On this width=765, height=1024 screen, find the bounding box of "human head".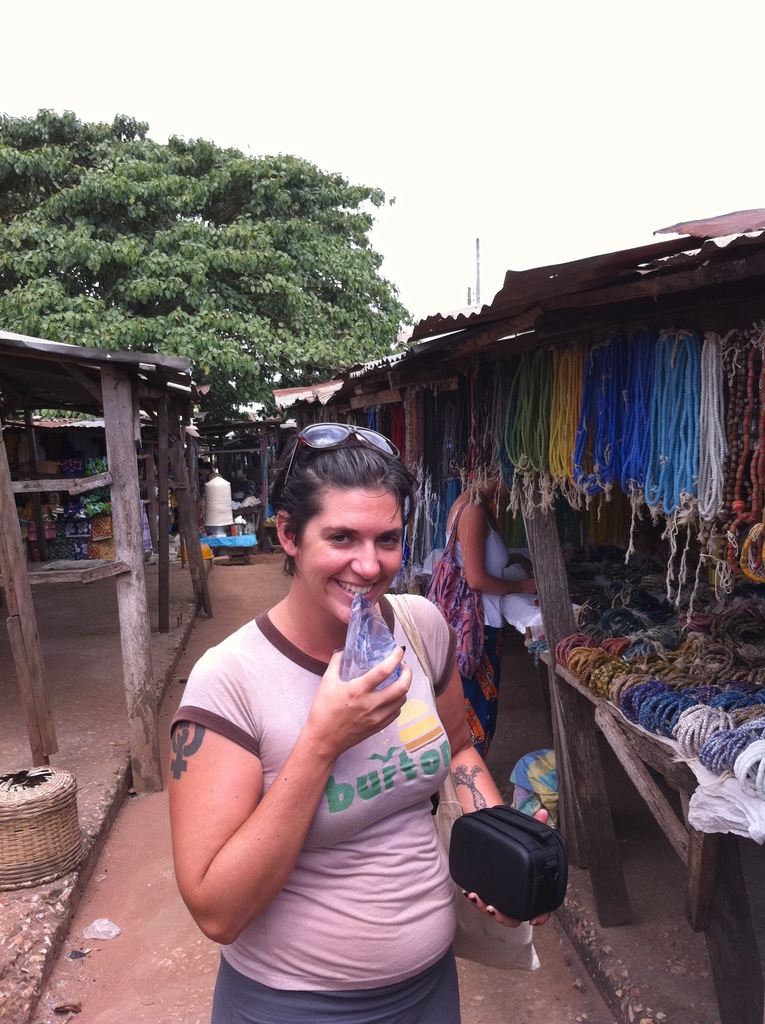
Bounding box: {"left": 266, "top": 421, "right": 420, "bottom": 629}.
